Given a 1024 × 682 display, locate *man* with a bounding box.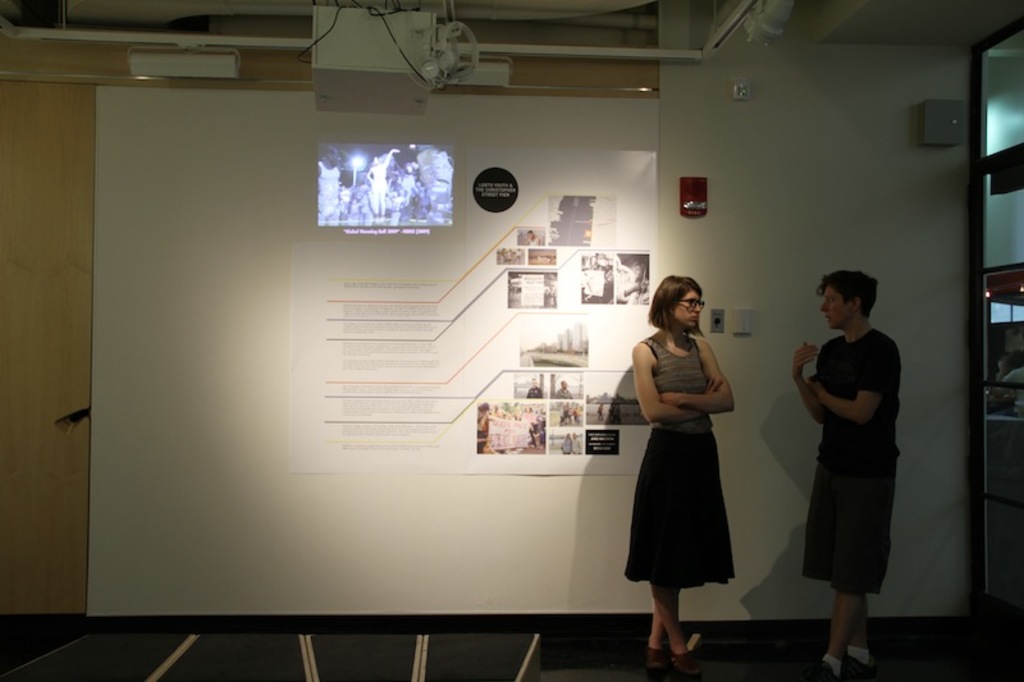
Located: pyautogui.locateOnScreen(778, 265, 899, 670).
